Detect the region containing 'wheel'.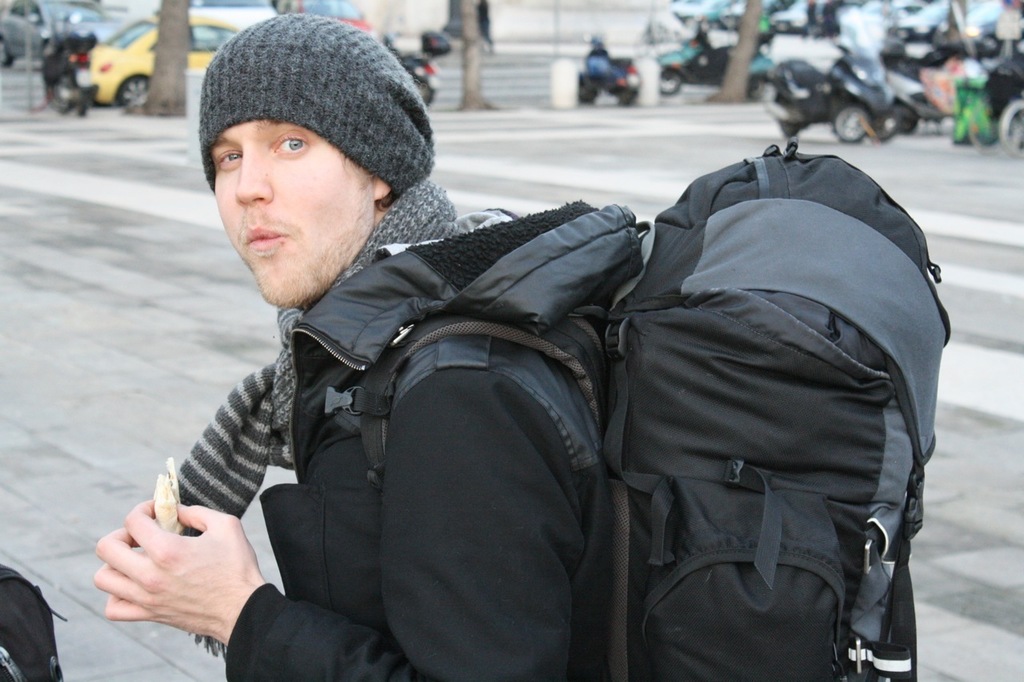
box(47, 78, 72, 109).
